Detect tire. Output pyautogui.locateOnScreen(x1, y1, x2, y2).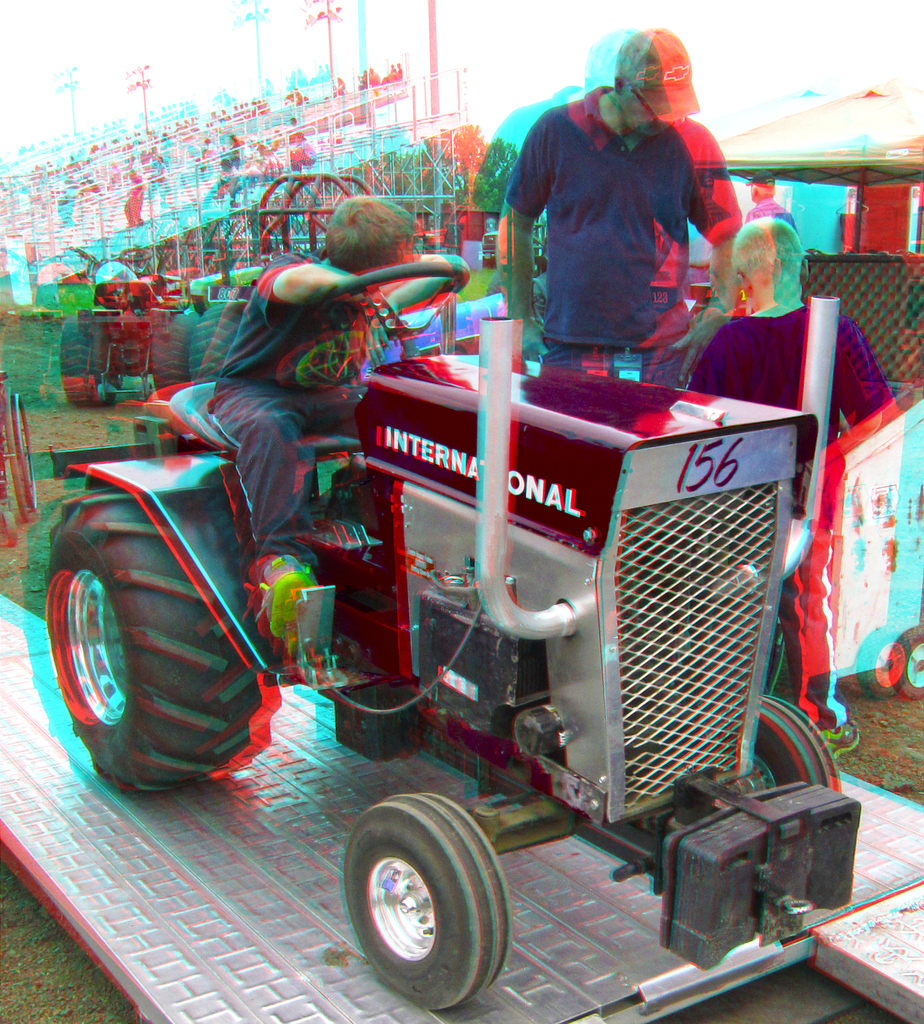
pyautogui.locateOnScreen(150, 305, 200, 394).
